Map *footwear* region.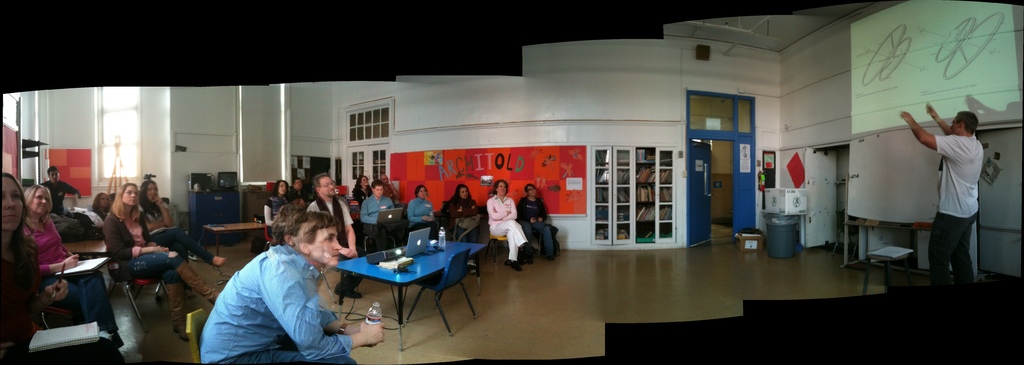
Mapped to box(527, 255, 533, 264).
